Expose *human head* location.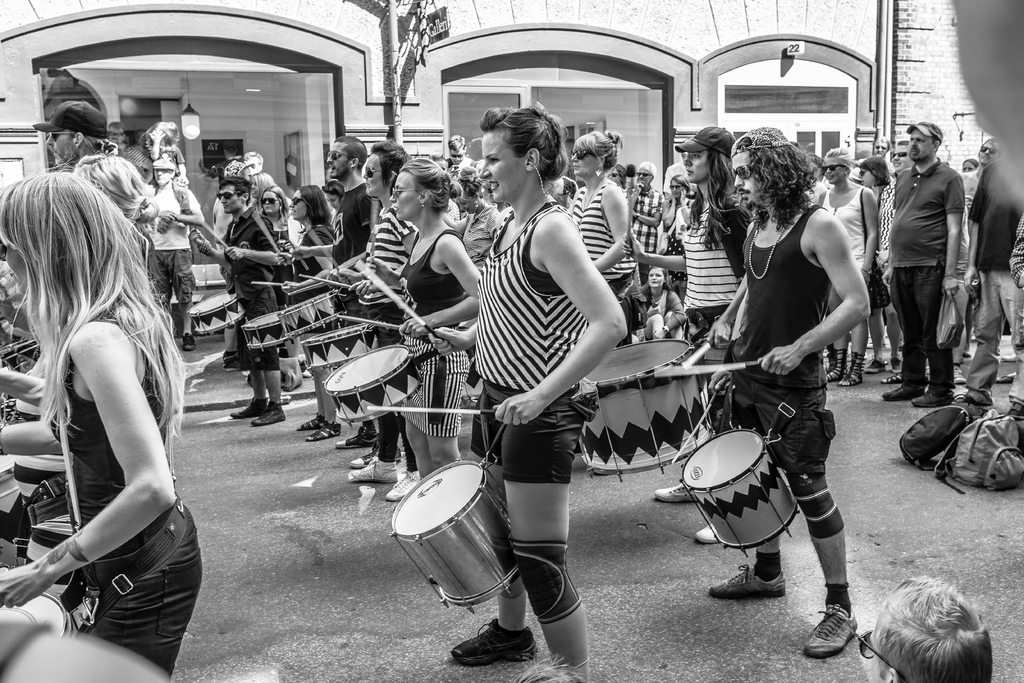
Exposed at pyautogui.locateOnScreen(323, 178, 345, 212).
